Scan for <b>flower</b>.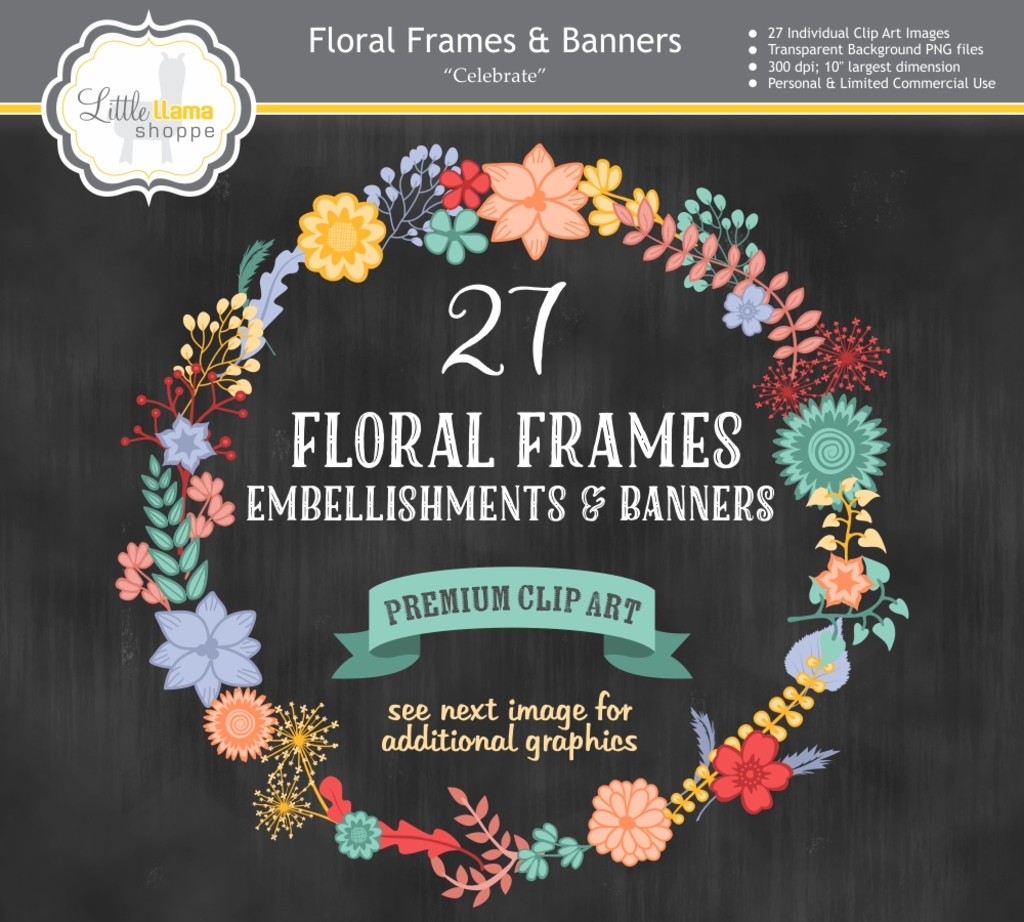
Scan result: left=727, top=286, right=772, bottom=336.
